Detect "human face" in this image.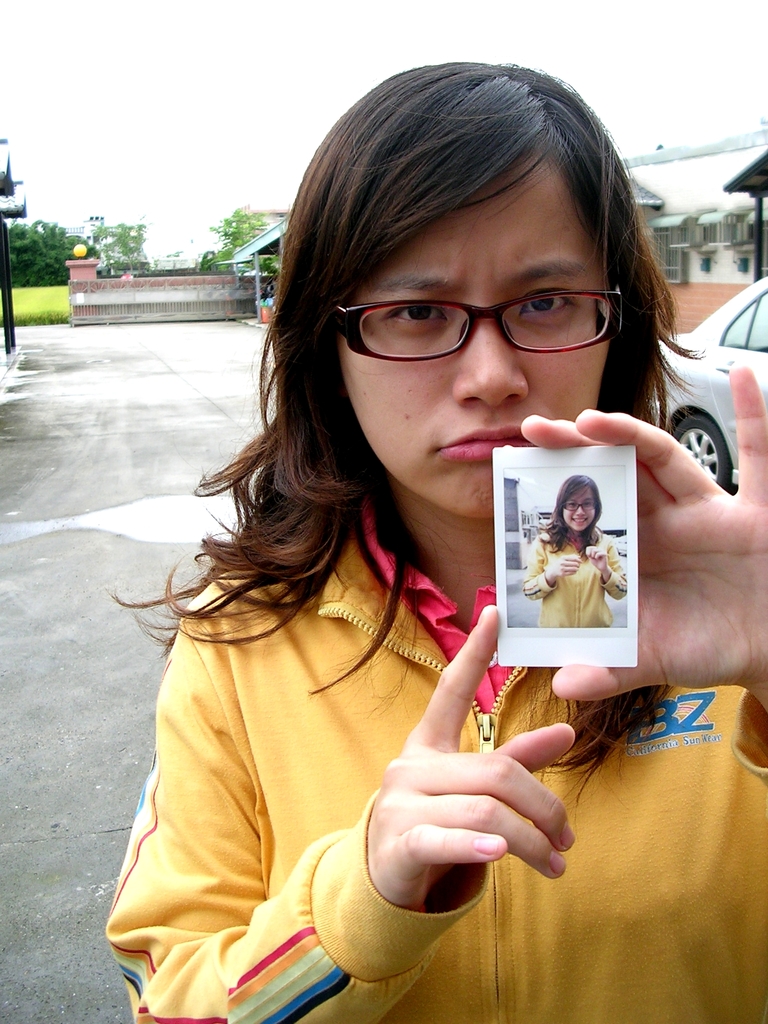
Detection: {"left": 559, "top": 484, "right": 602, "bottom": 529}.
